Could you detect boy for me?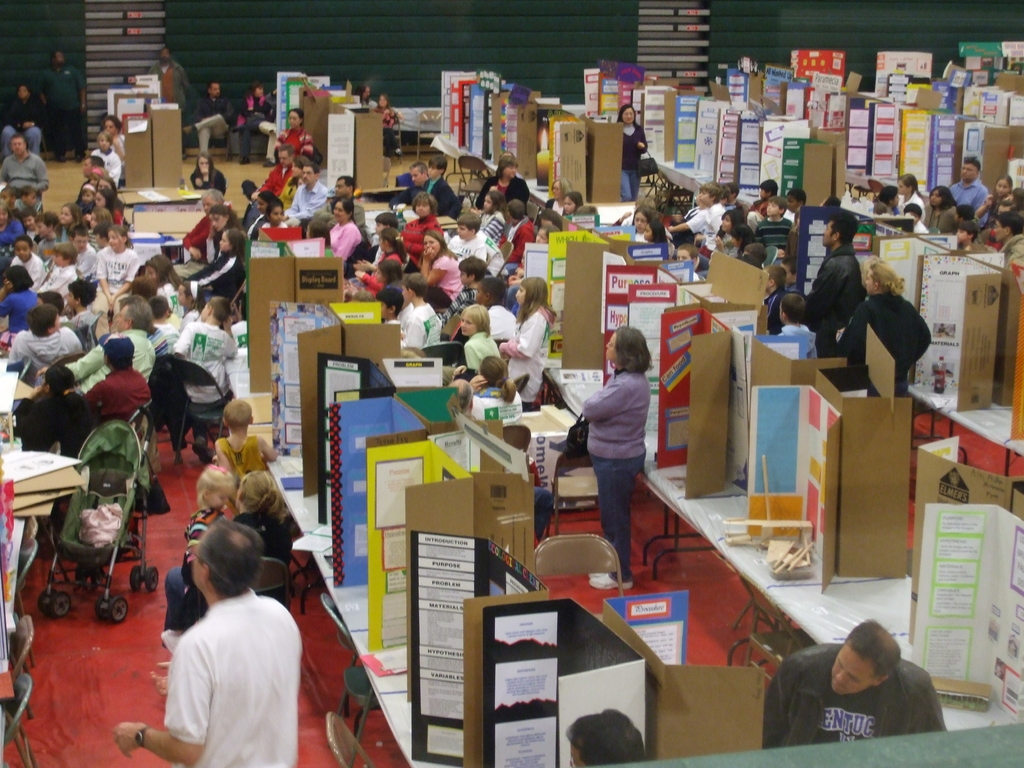
Detection result: [443,212,487,260].
